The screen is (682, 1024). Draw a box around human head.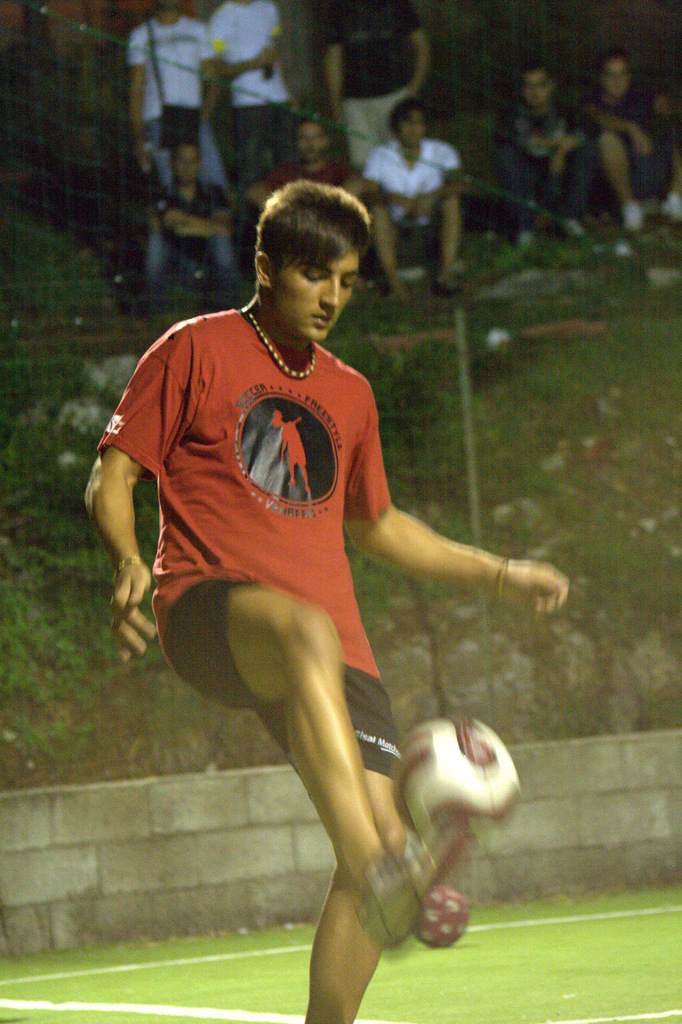
<box>239,171,384,333</box>.
